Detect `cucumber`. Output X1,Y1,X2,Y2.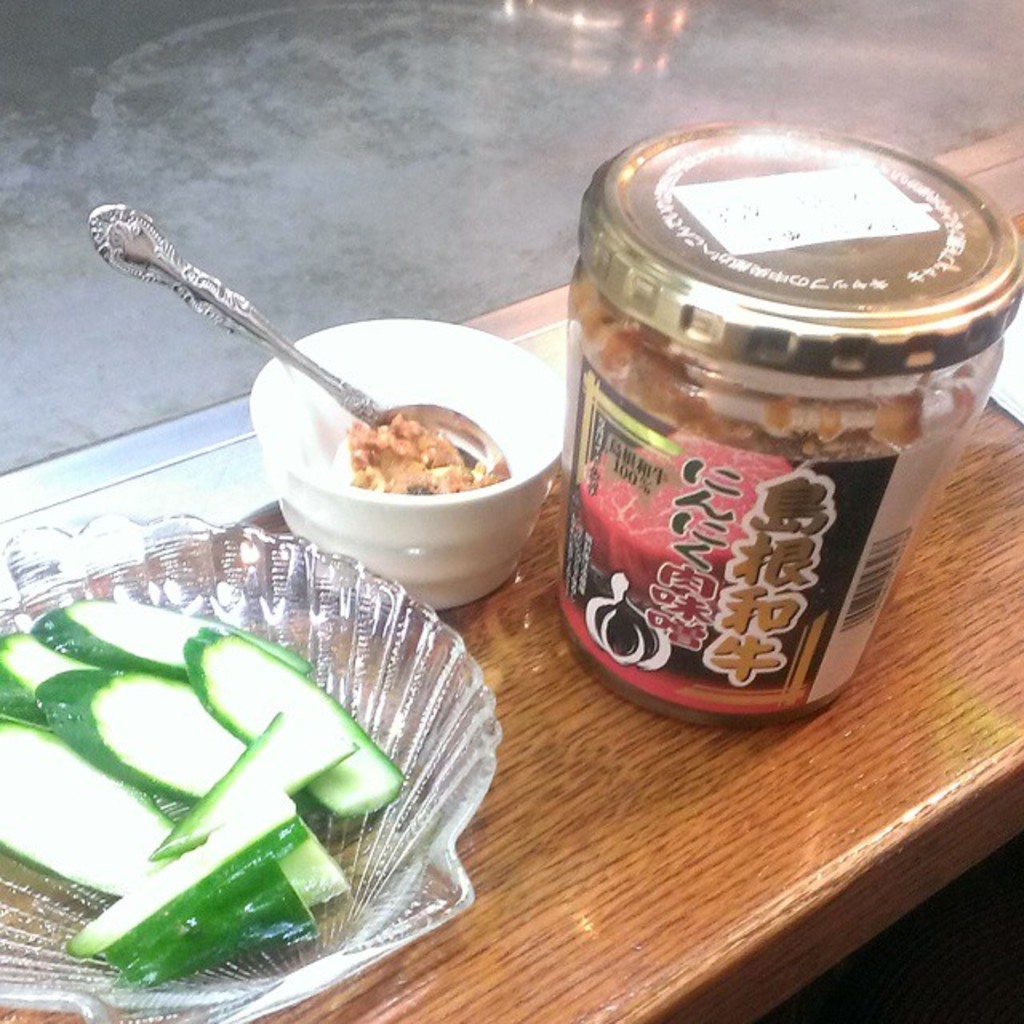
34,627,370,962.
